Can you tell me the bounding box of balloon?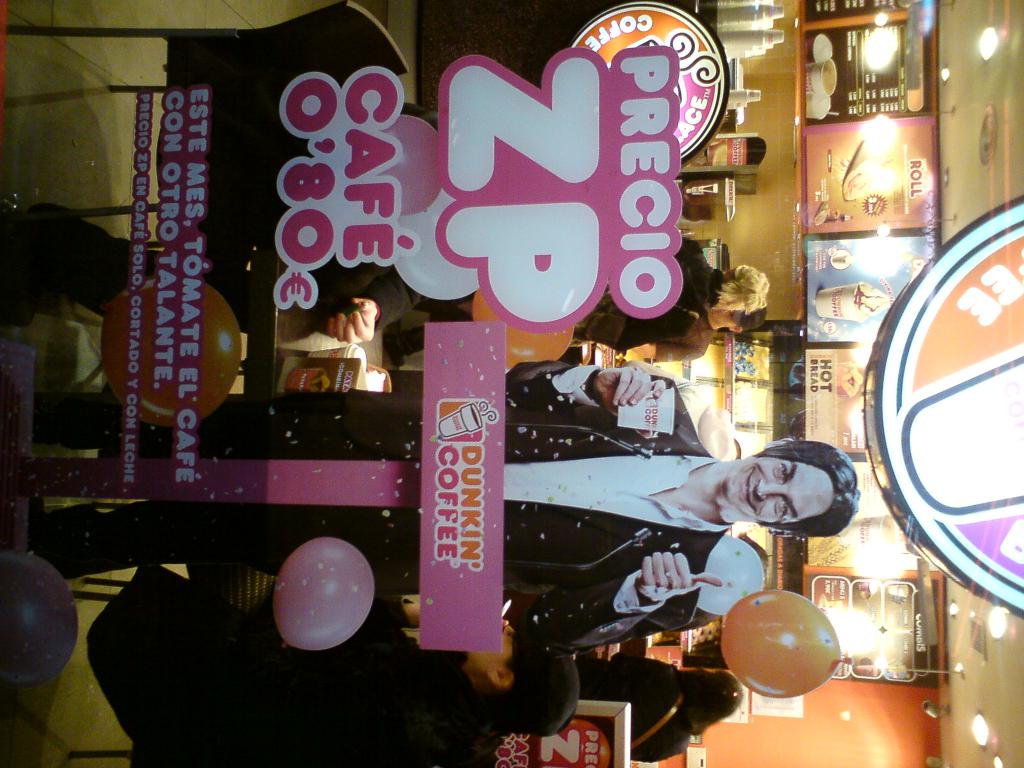
0/548/80/691.
